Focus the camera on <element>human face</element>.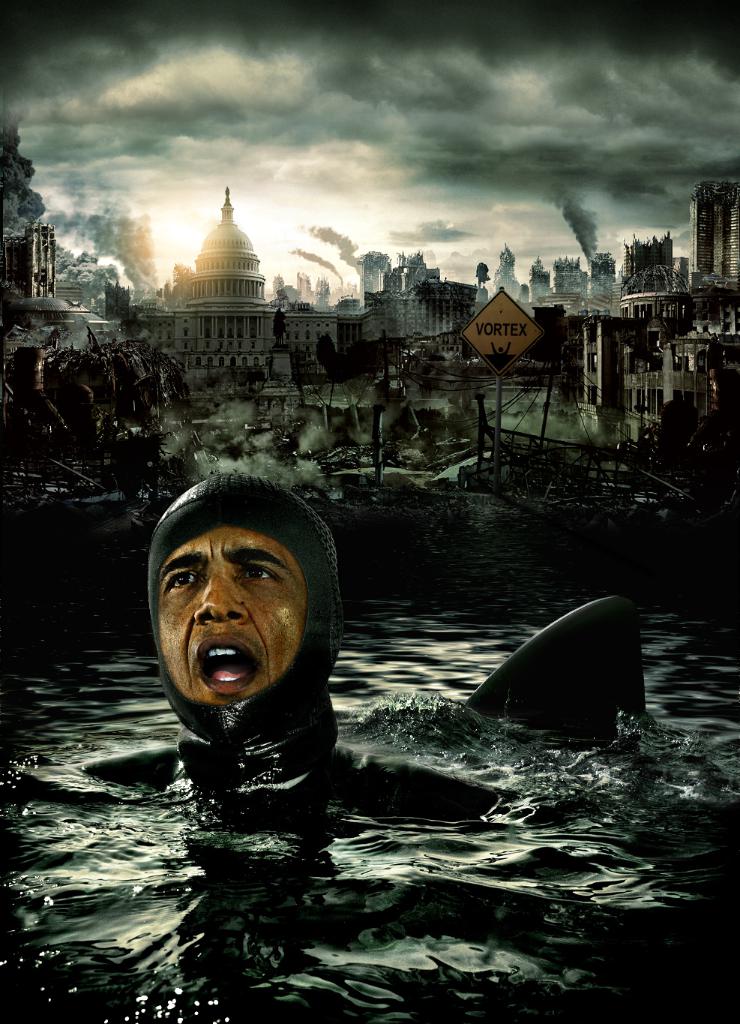
Focus region: region(165, 533, 301, 709).
